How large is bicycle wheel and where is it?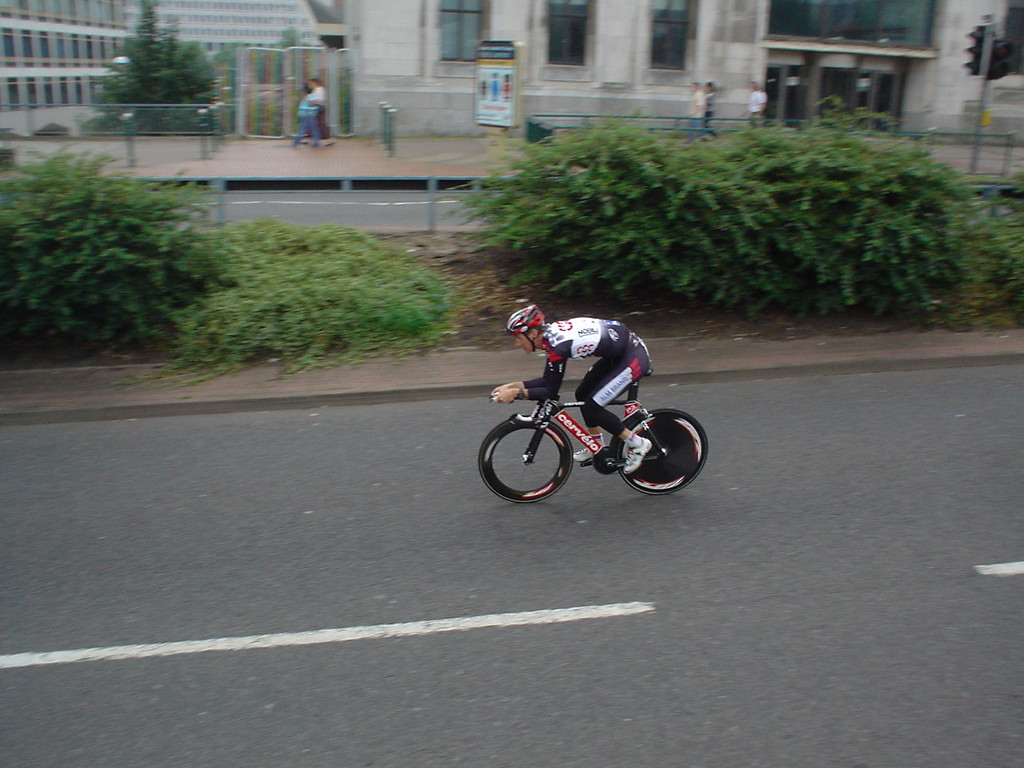
Bounding box: 614/404/710/497.
